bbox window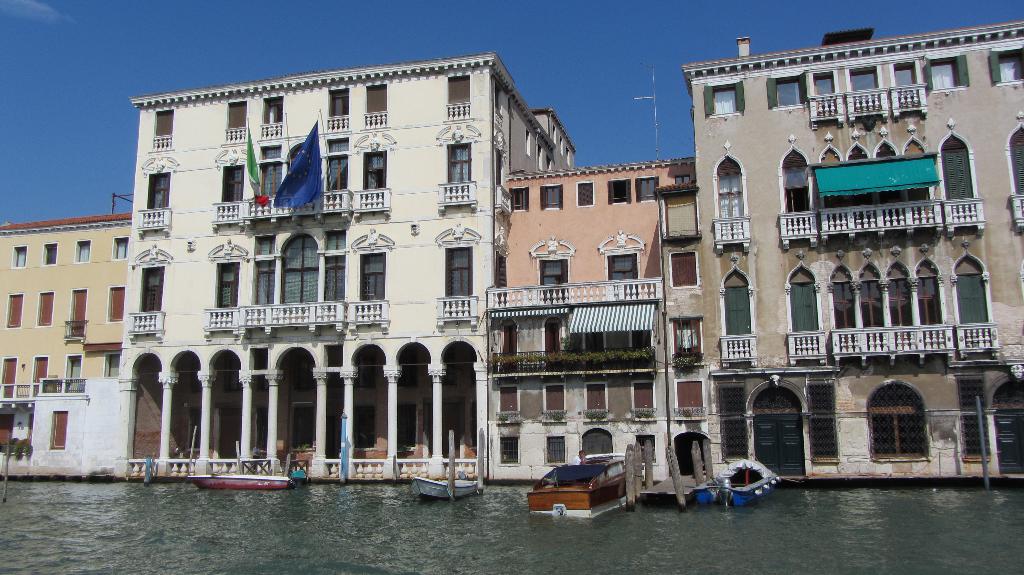
[962,417,991,460]
